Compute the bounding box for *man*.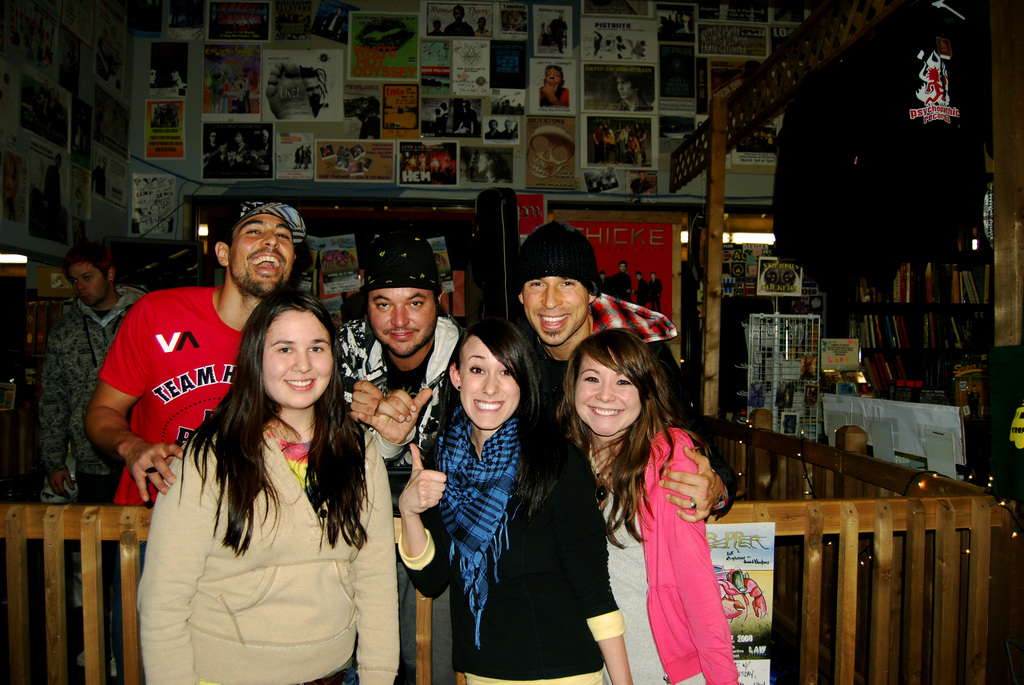
Rect(515, 222, 740, 522).
